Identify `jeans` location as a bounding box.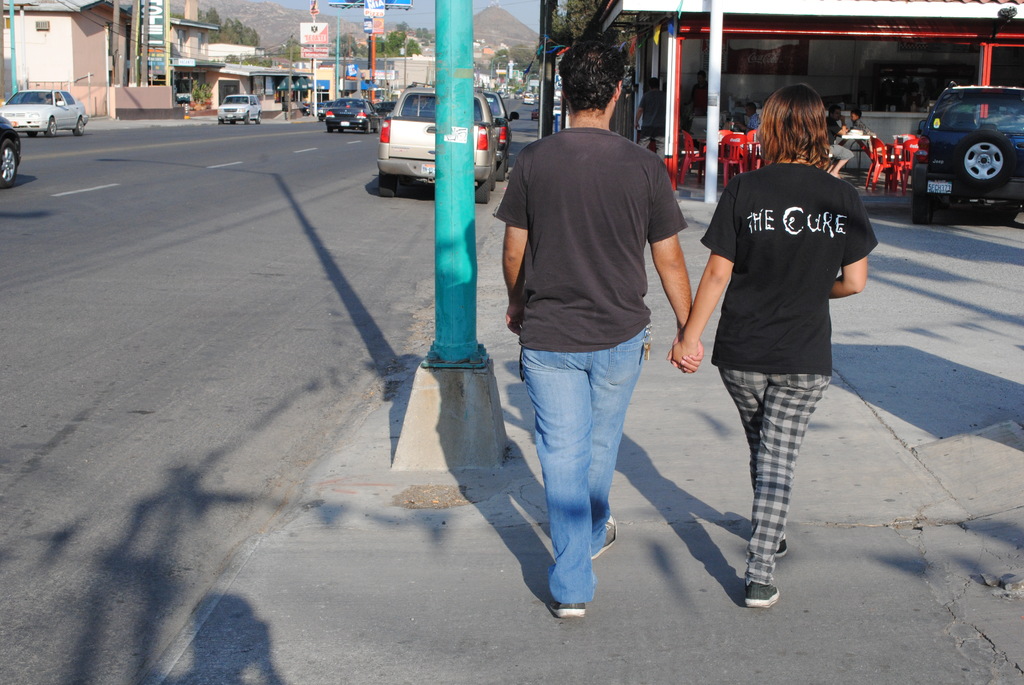
x1=518, y1=331, x2=645, y2=607.
